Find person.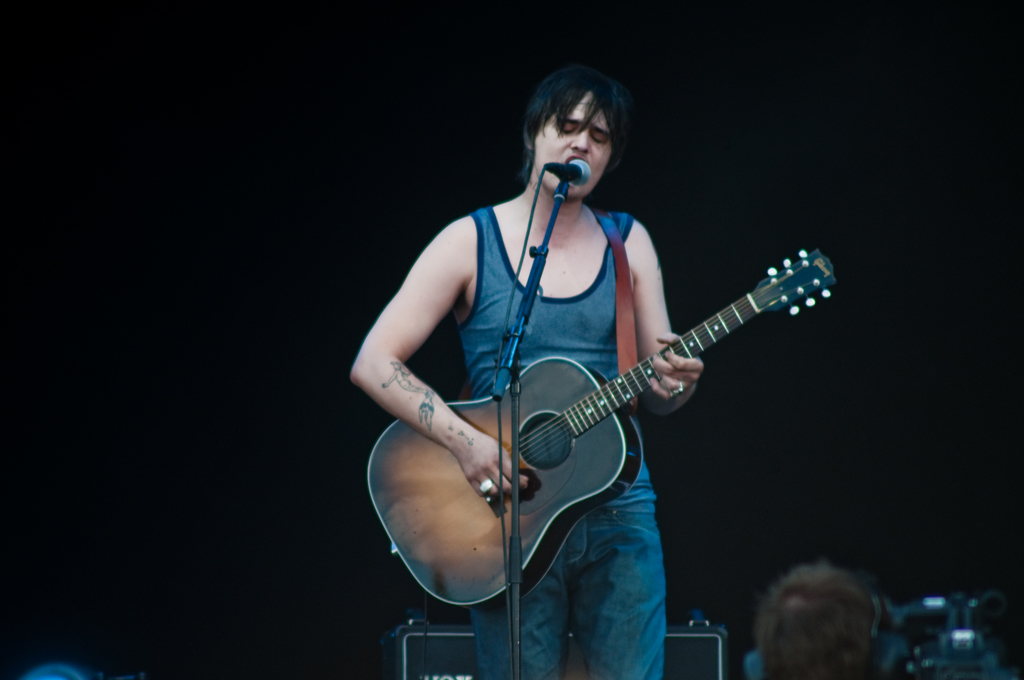
bbox(751, 561, 879, 677).
